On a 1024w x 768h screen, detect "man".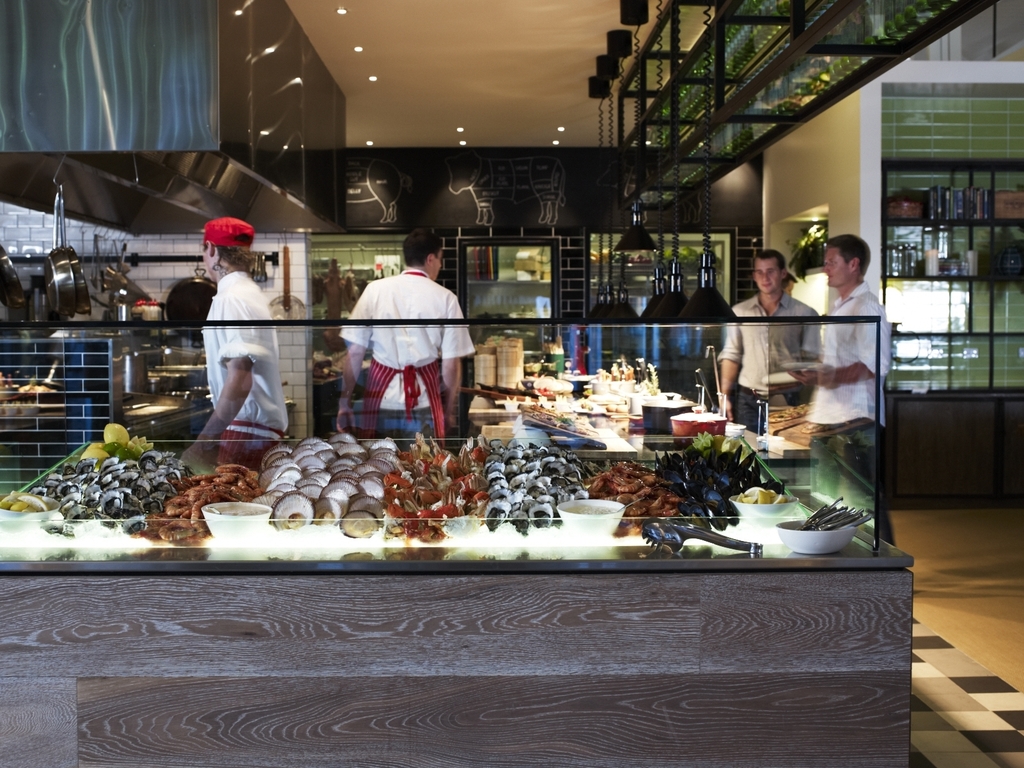
left=785, top=233, right=895, bottom=546.
